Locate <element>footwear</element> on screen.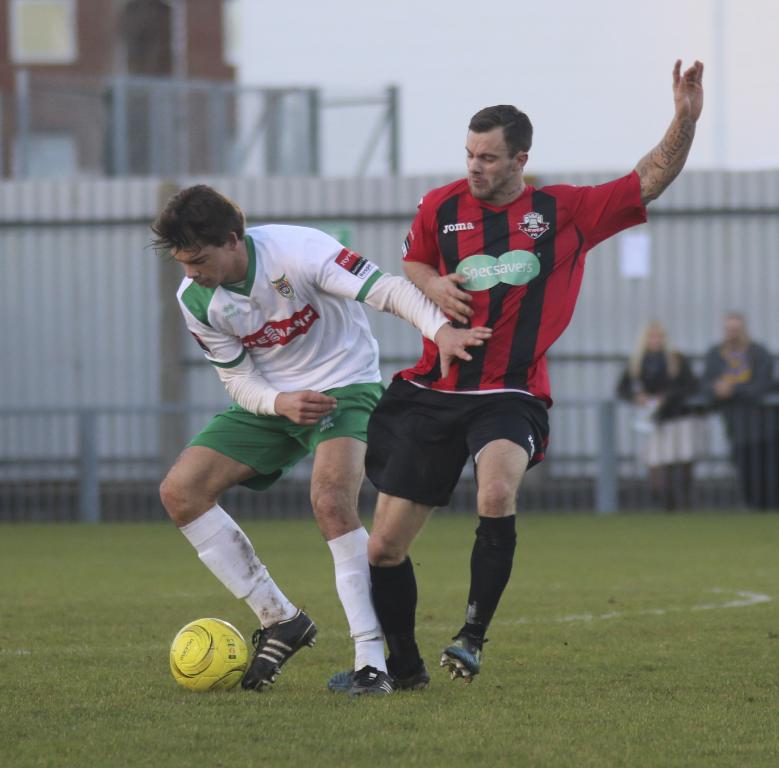
On screen at select_region(436, 626, 495, 686).
